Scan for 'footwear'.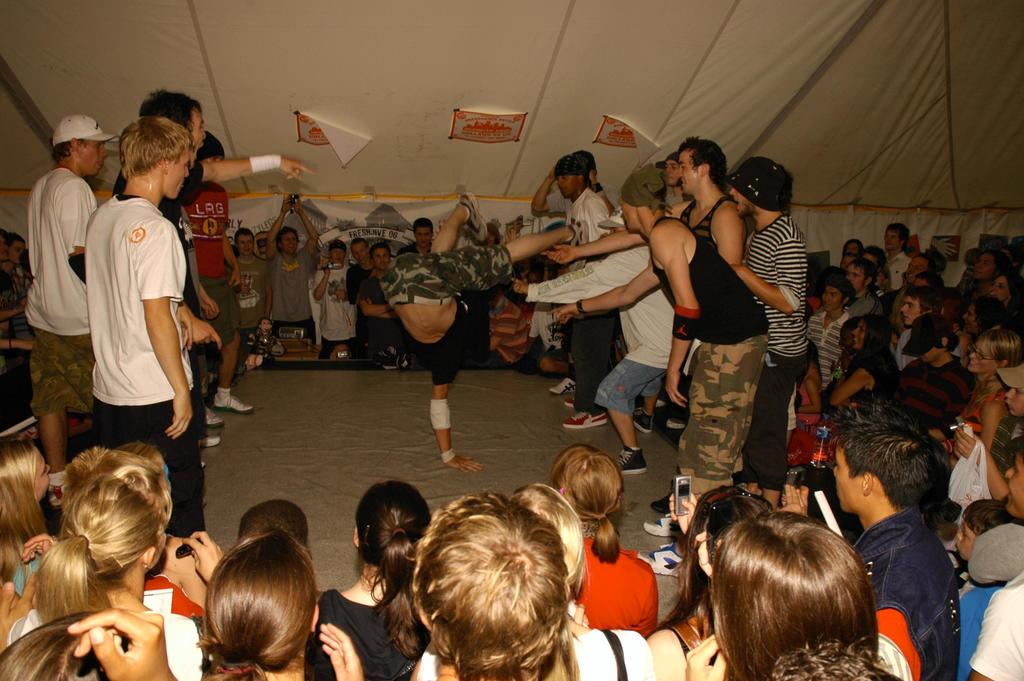
Scan result: {"left": 216, "top": 391, "right": 256, "bottom": 416}.
